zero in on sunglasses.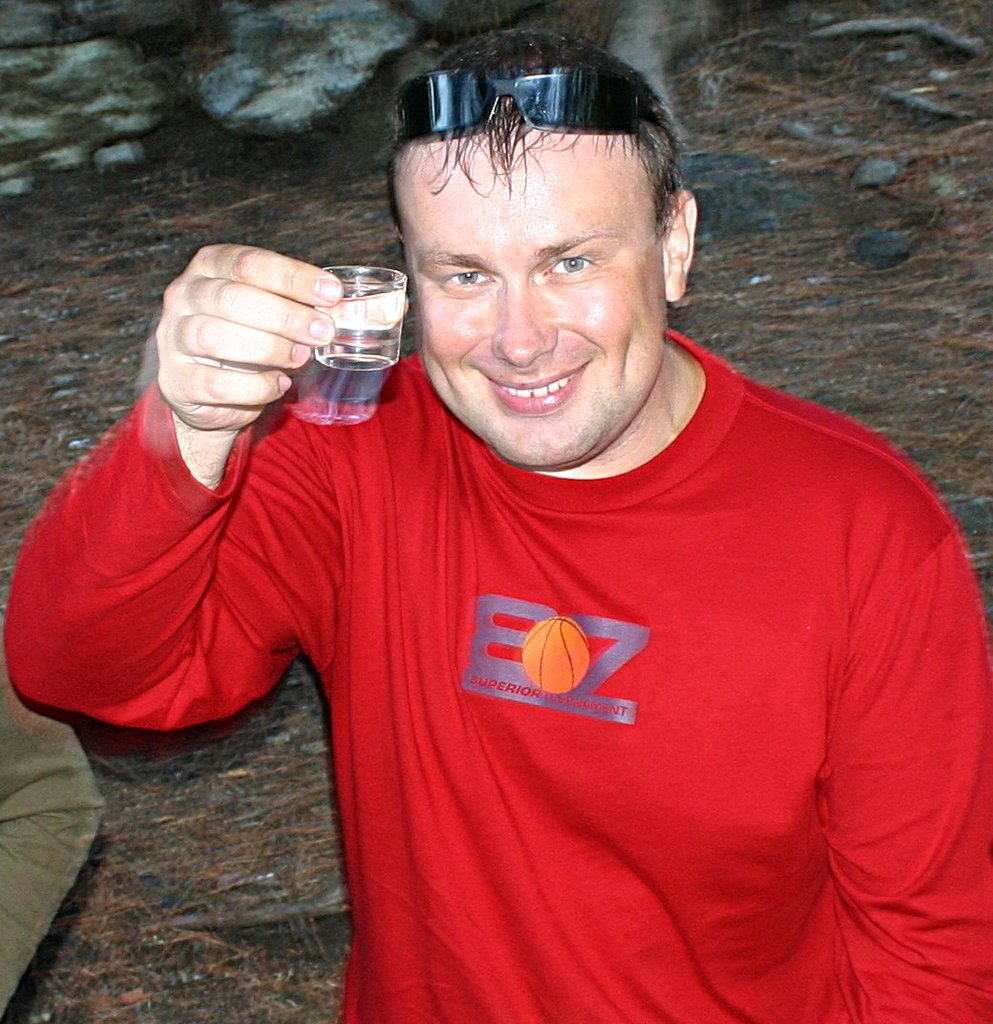
Zeroed in: 398/73/660/137.
